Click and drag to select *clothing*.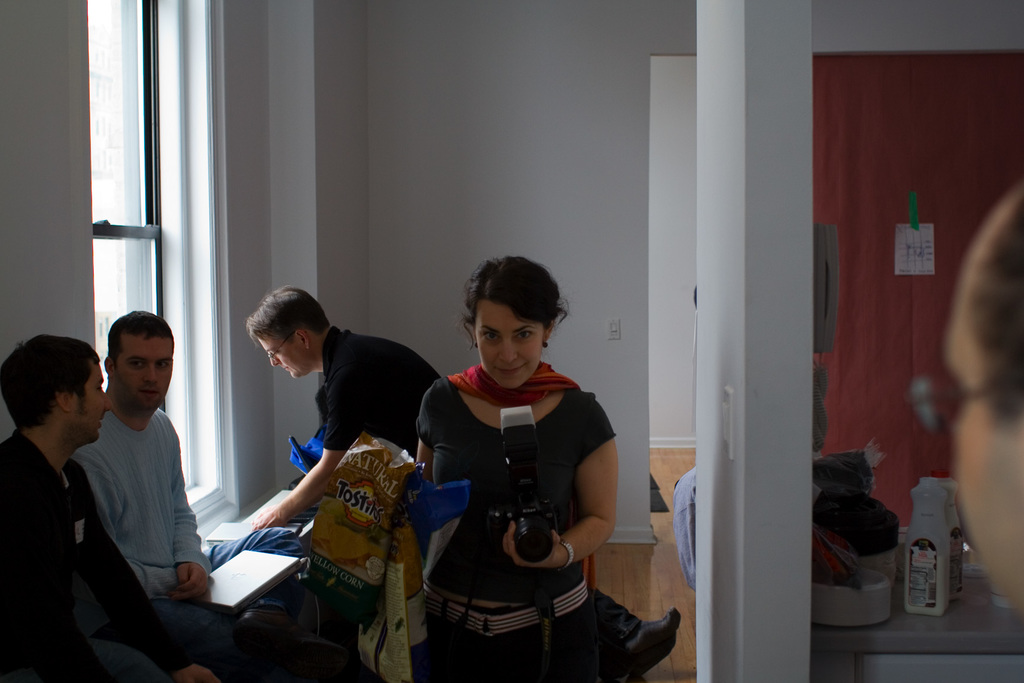
Selection: crop(297, 324, 424, 457).
